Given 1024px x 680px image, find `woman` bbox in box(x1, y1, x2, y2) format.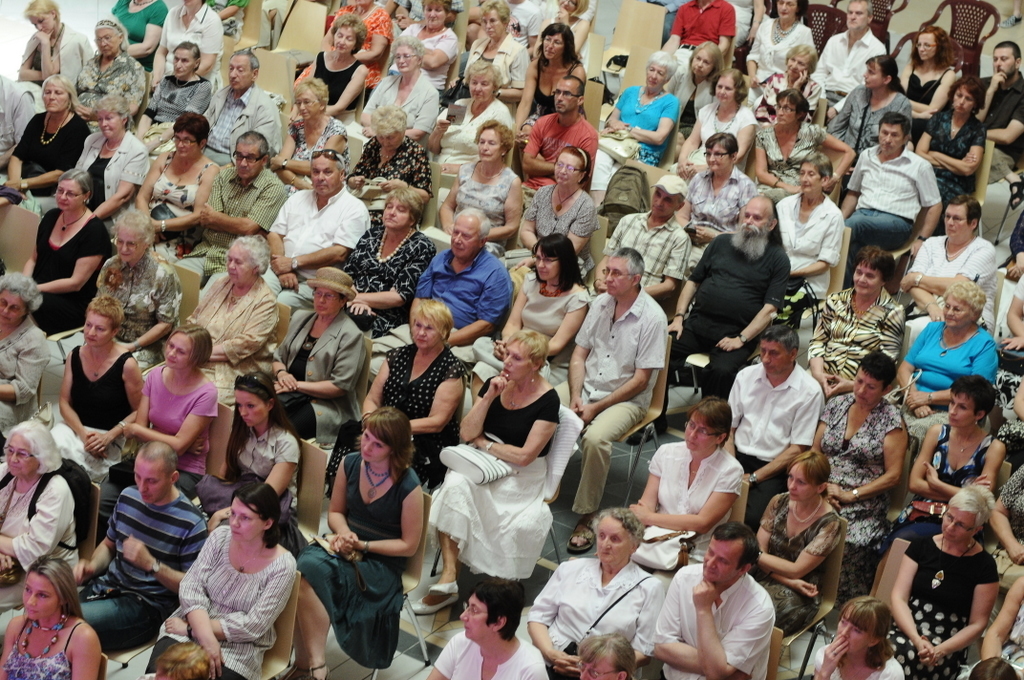
box(17, 168, 113, 336).
